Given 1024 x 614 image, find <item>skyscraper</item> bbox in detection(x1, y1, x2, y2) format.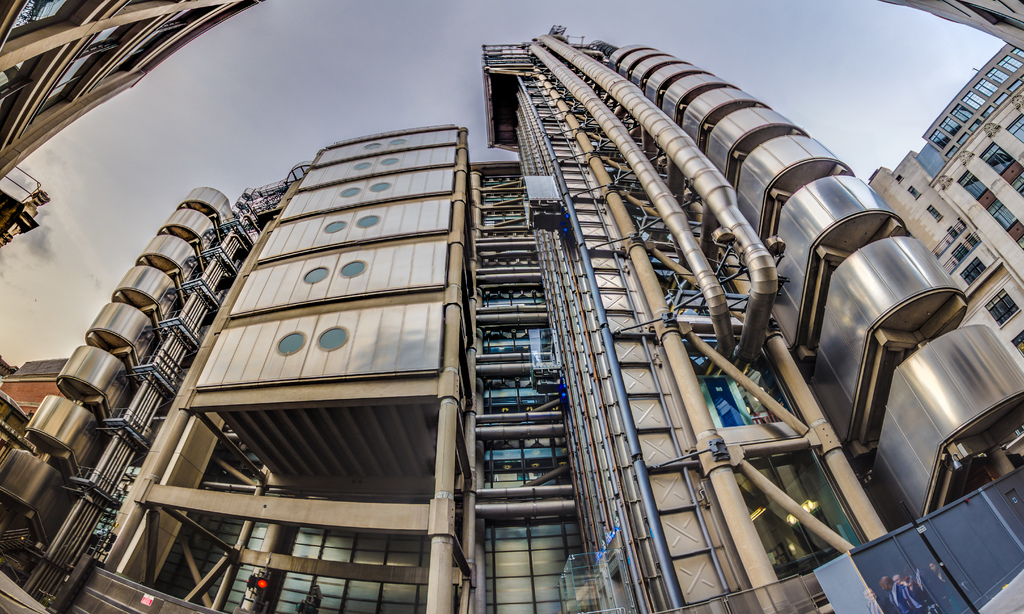
detection(877, 0, 1023, 65).
